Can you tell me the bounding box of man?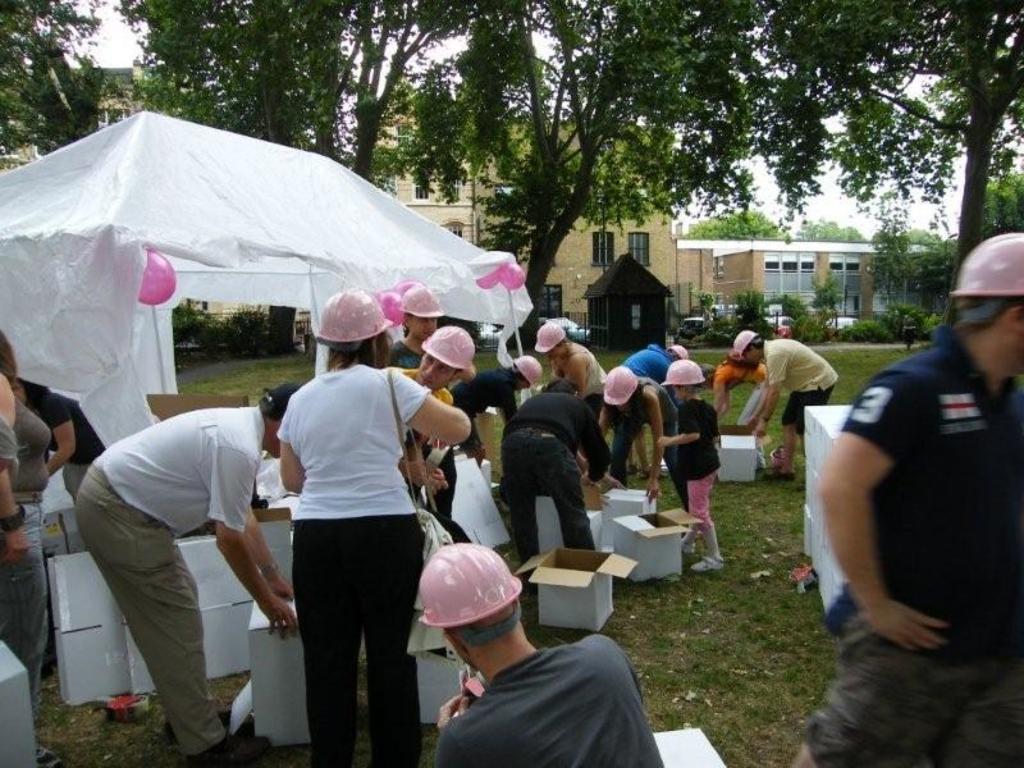
<region>796, 234, 1023, 767</region>.
